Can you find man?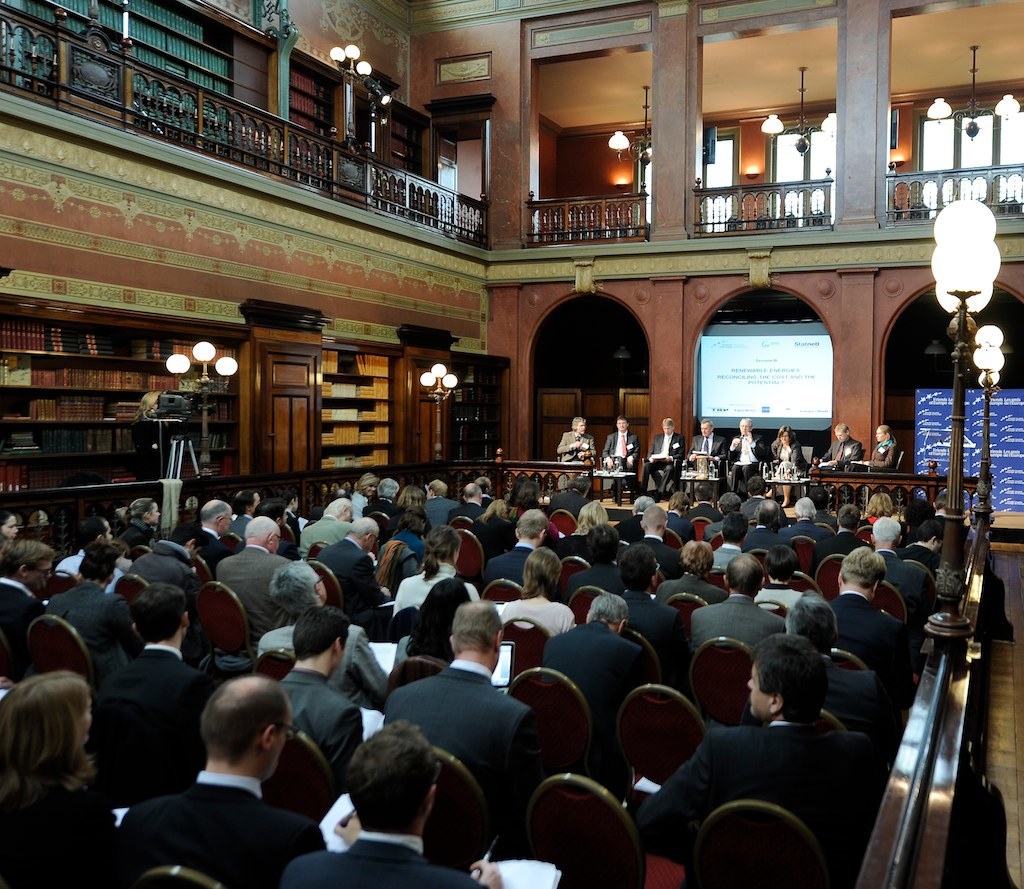
Yes, bounding box: crop(94, 592, 206, 788).
